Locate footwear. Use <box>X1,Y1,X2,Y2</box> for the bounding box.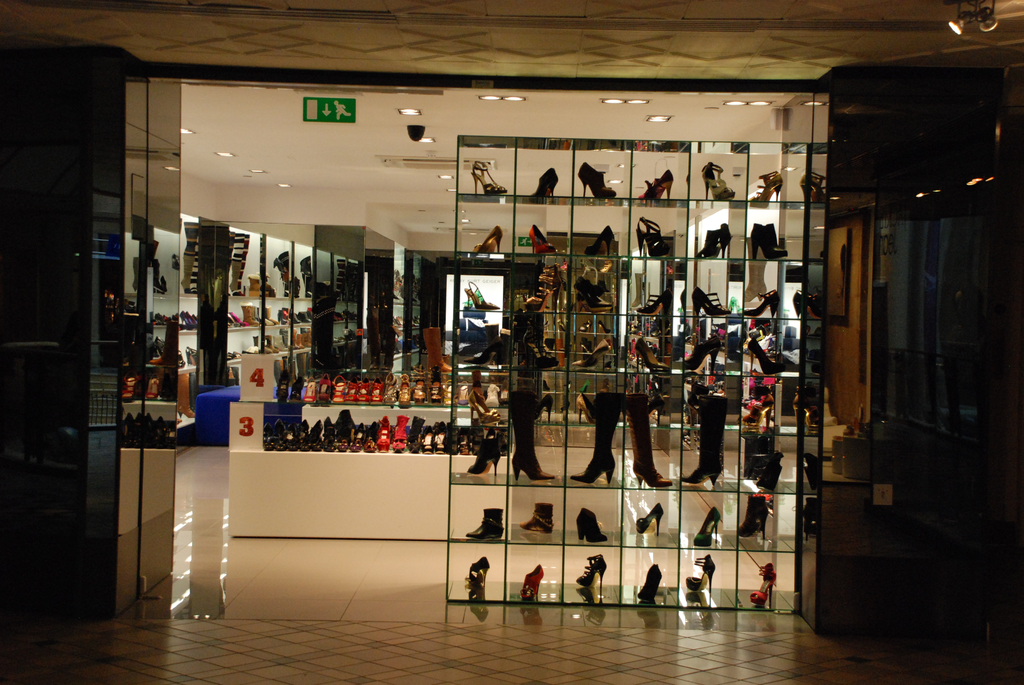
<box>743,287,778,317</box>.
